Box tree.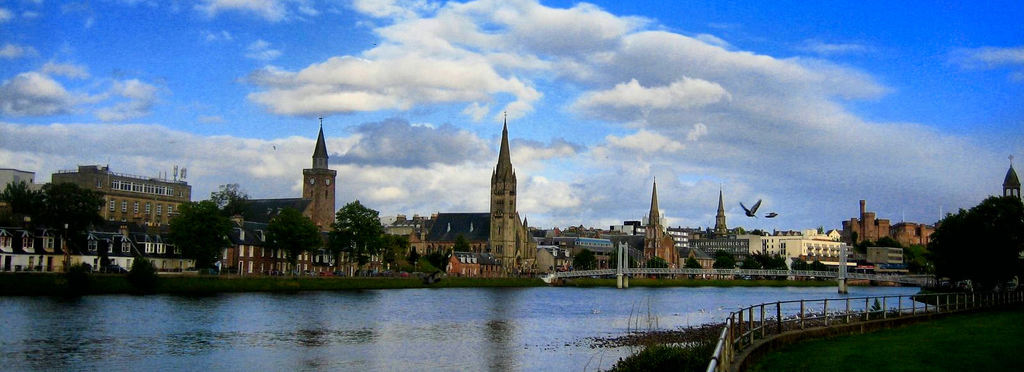
bbox=(906, 240, 928, 271).
